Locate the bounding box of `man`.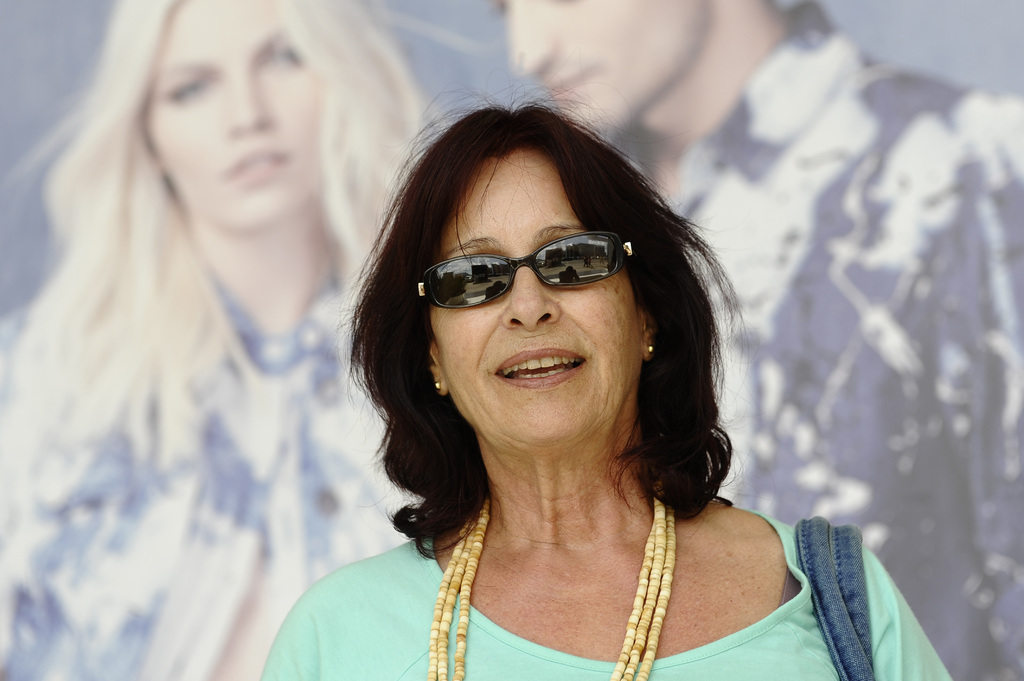
Bounding box: 491 0 1023 680.
